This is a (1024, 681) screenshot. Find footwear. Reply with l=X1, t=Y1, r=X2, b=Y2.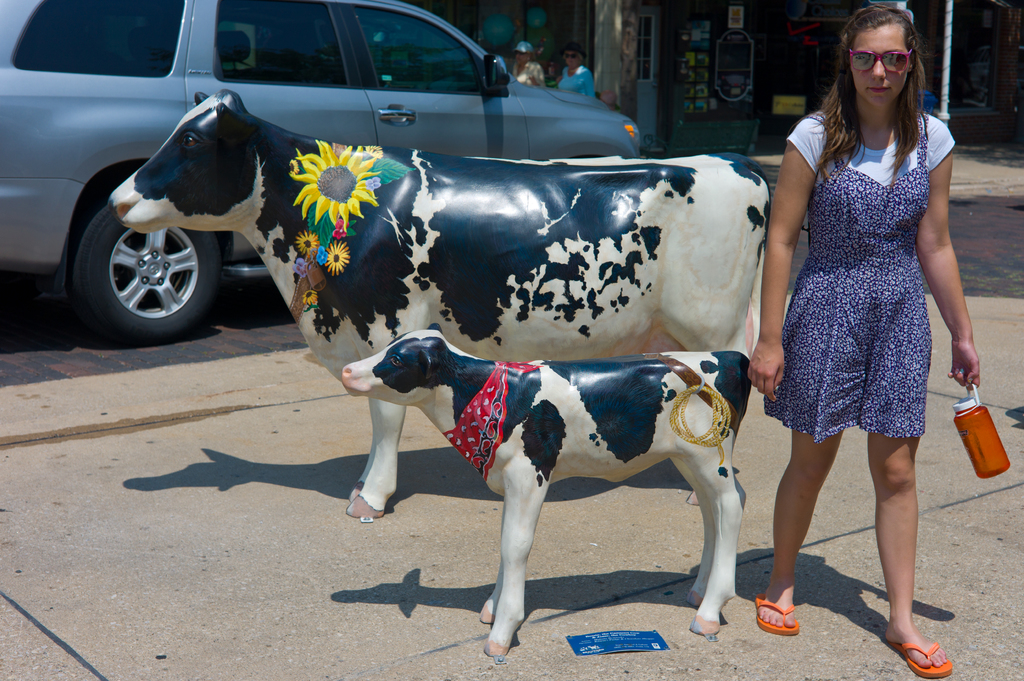
l=754, t=595, r=800, b=637.
